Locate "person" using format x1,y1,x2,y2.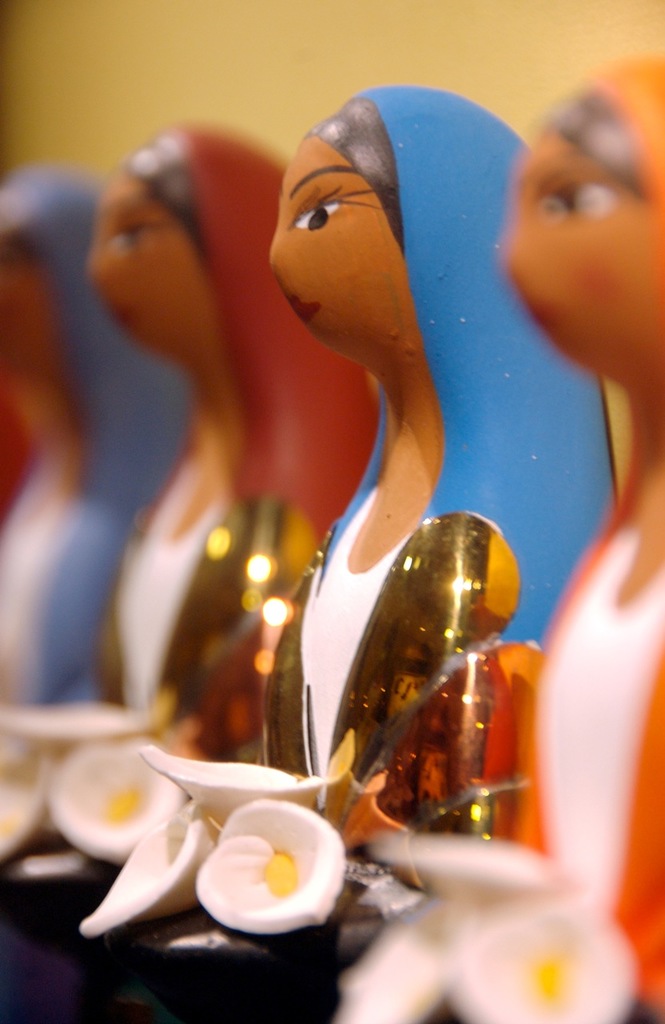
343,54,664,1023.
